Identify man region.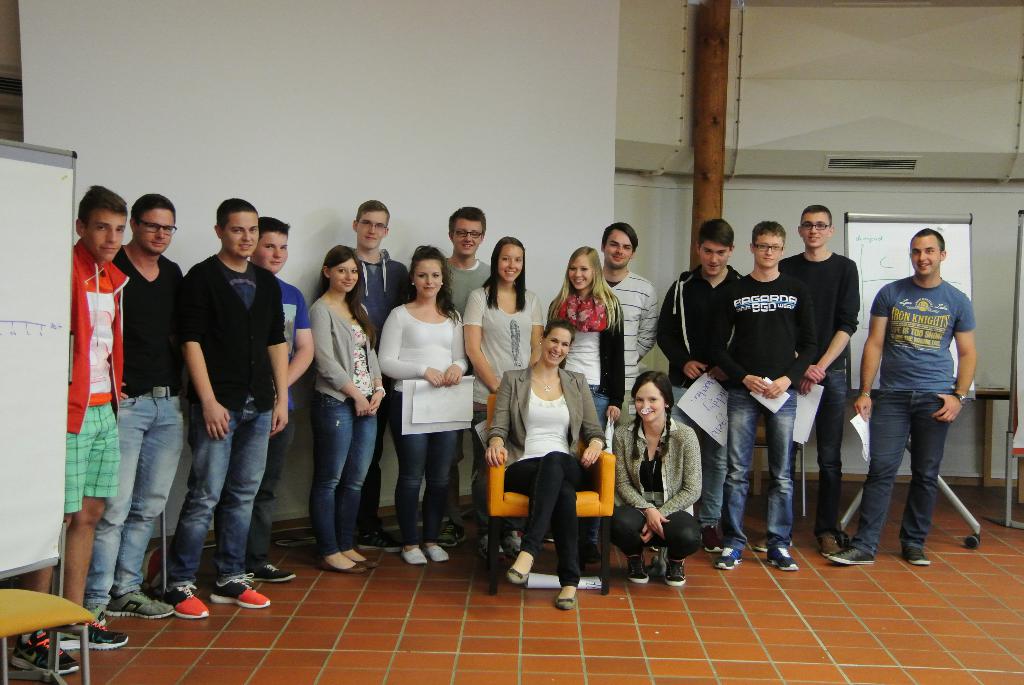
Region: [x1=778, y1=205, x2=861, y2=560].
